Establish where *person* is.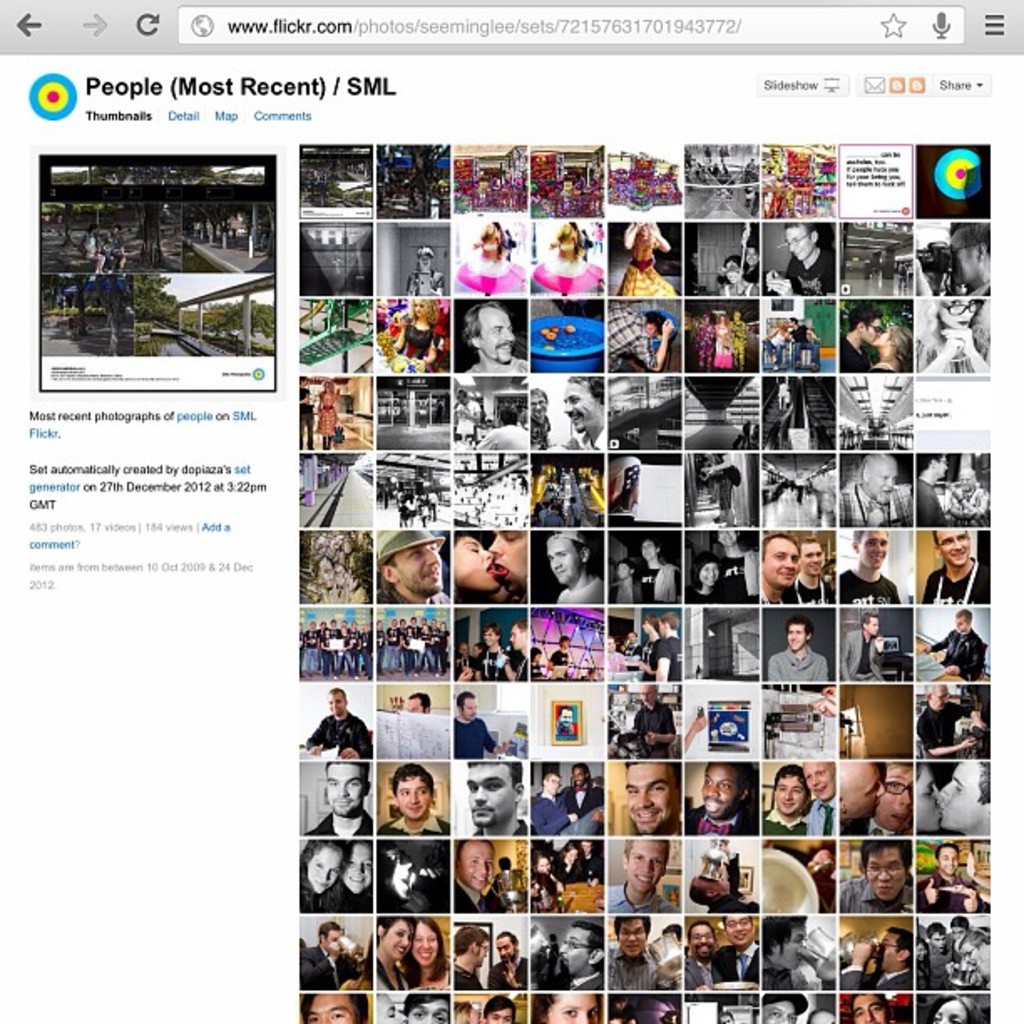
Established at <box>489,530,529,604</box>.
